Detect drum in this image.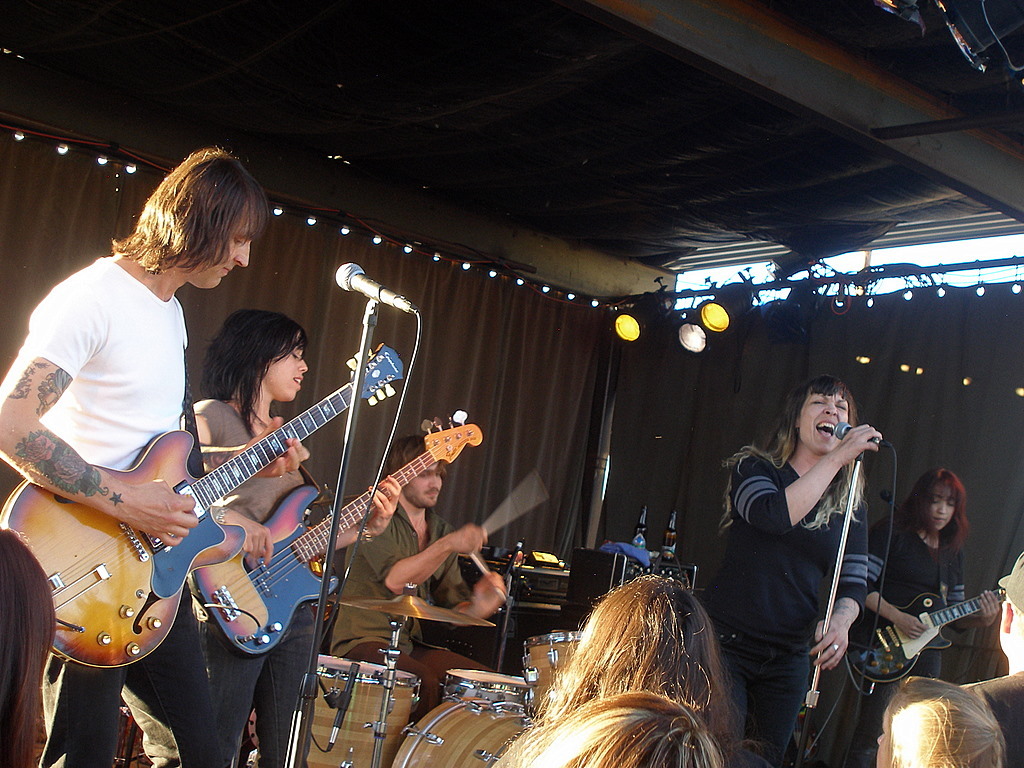
Detection: <bbox>308, 653, 423, 767</bbox>.
